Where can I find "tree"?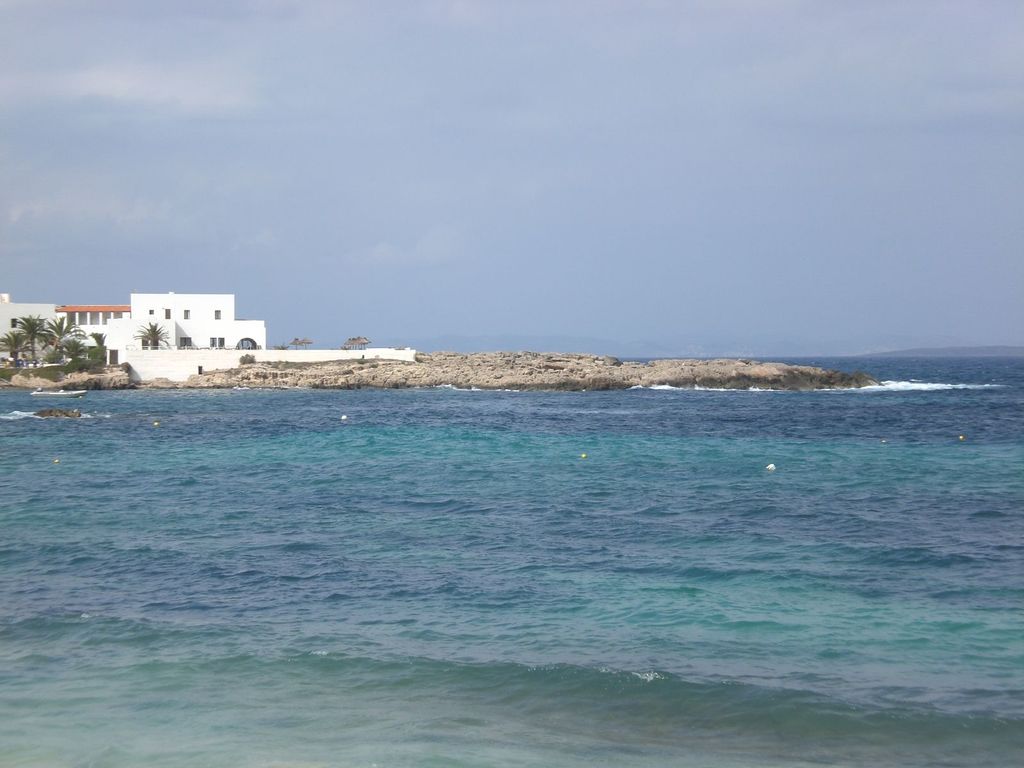
You can find it at rect(93, 331, 110, 364).
